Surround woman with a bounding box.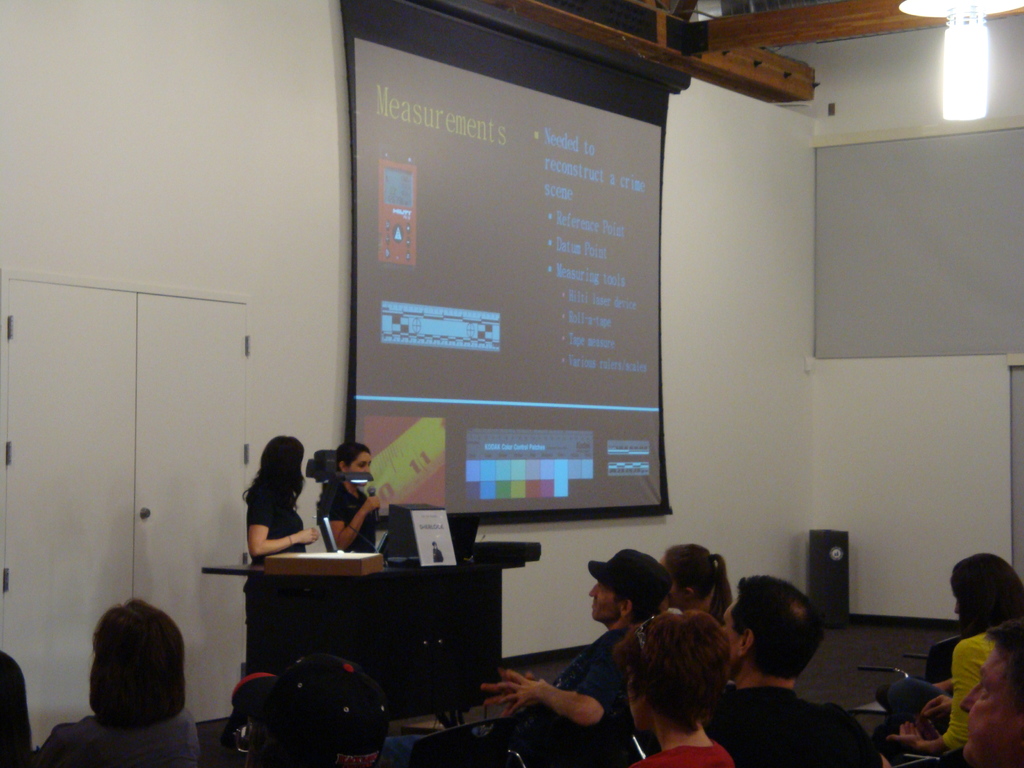
245, 434, 315, 697.
